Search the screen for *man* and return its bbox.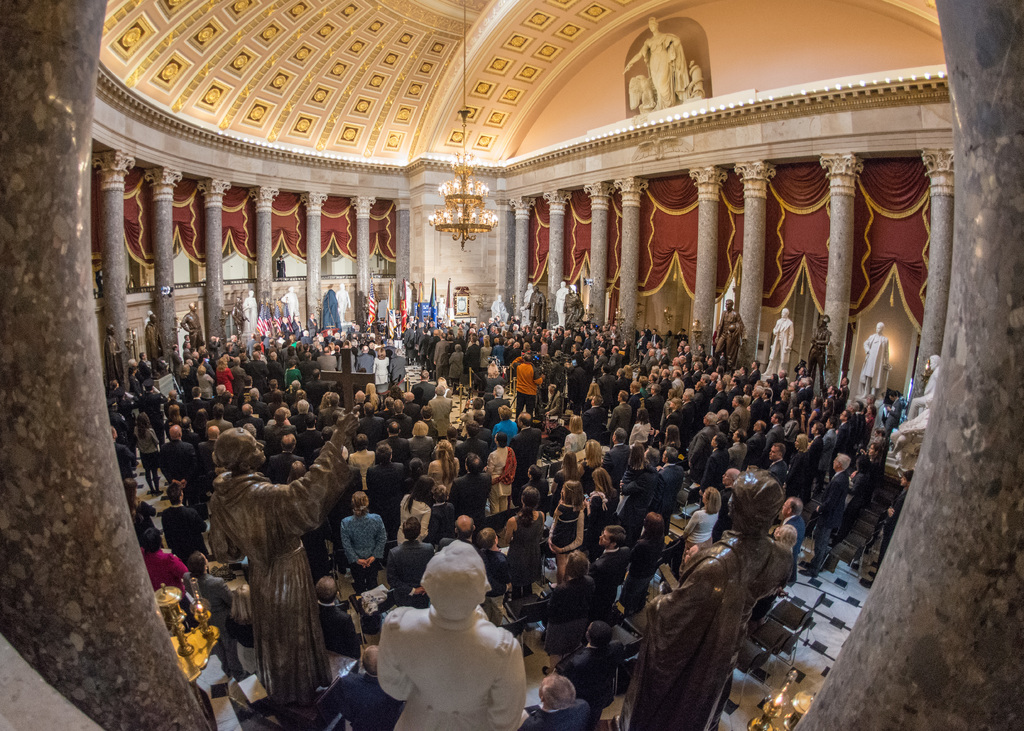
Found: Rect(351, 402, 388, 435).
